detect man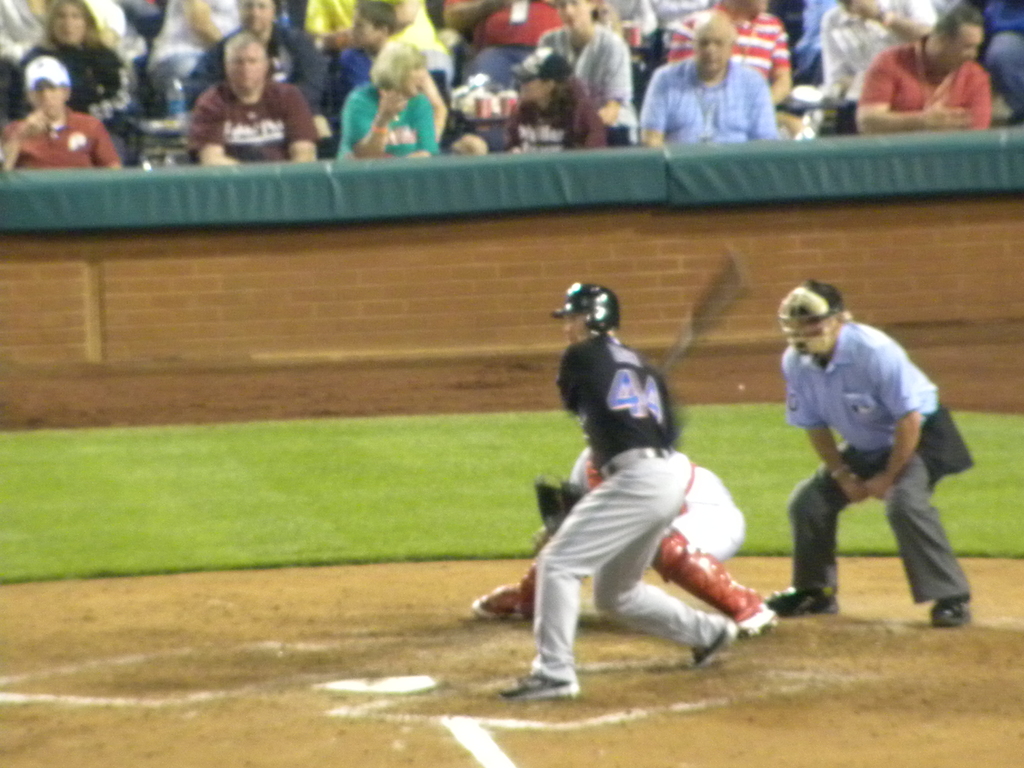
left=638, top=8, right=781, bottom=146
